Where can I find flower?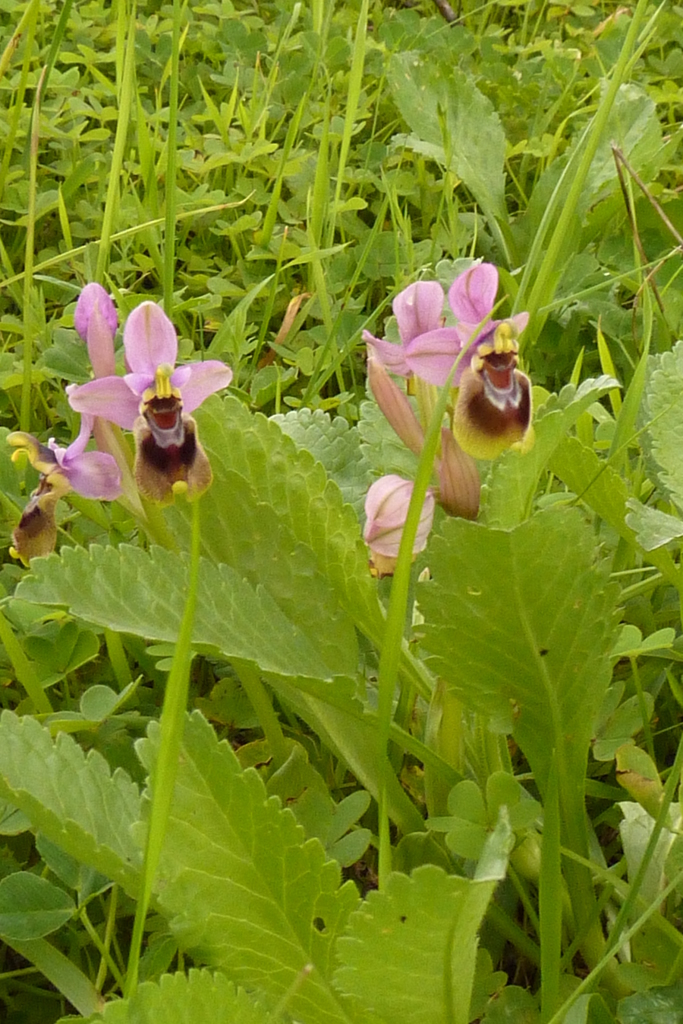
You can find it at [left=73, top=284, right=126, bottom=374].
